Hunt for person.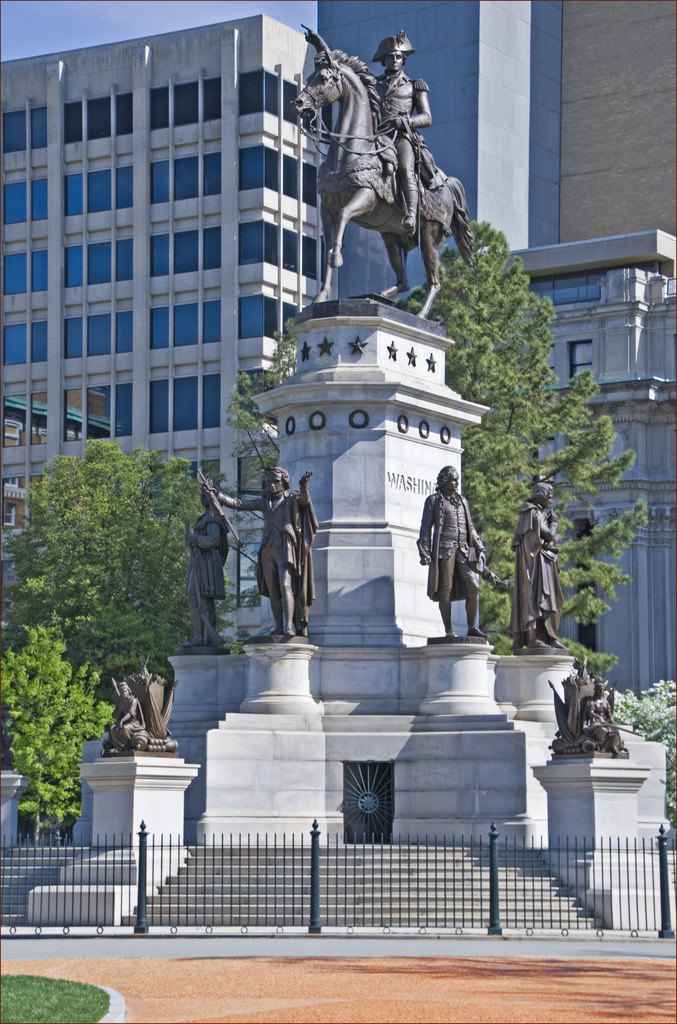
Hunted down at 423,449,496,656.
